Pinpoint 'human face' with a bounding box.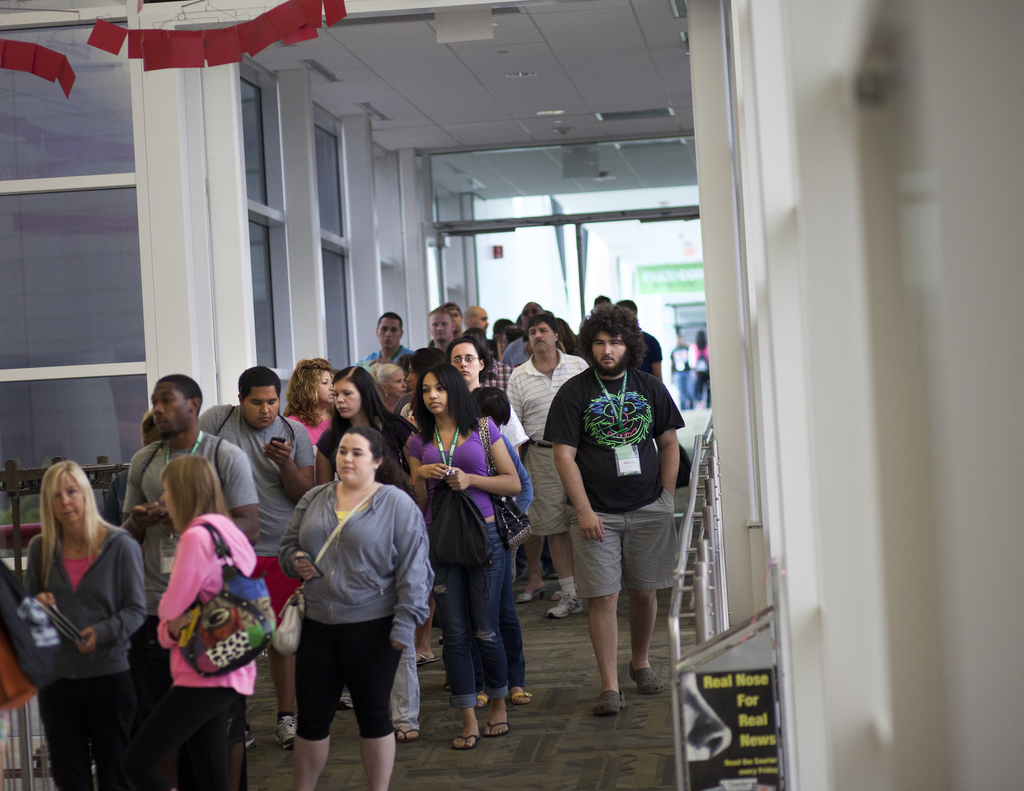
bbox(527, 326, 554, 355).
